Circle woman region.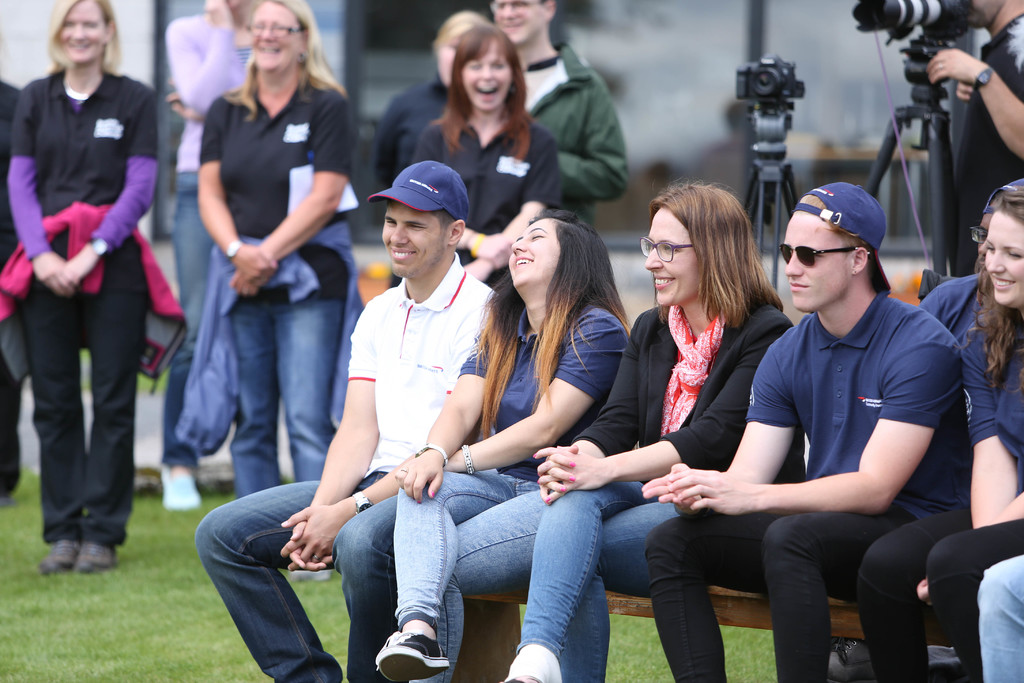
Region: <box>369,9,489,192</box>.
